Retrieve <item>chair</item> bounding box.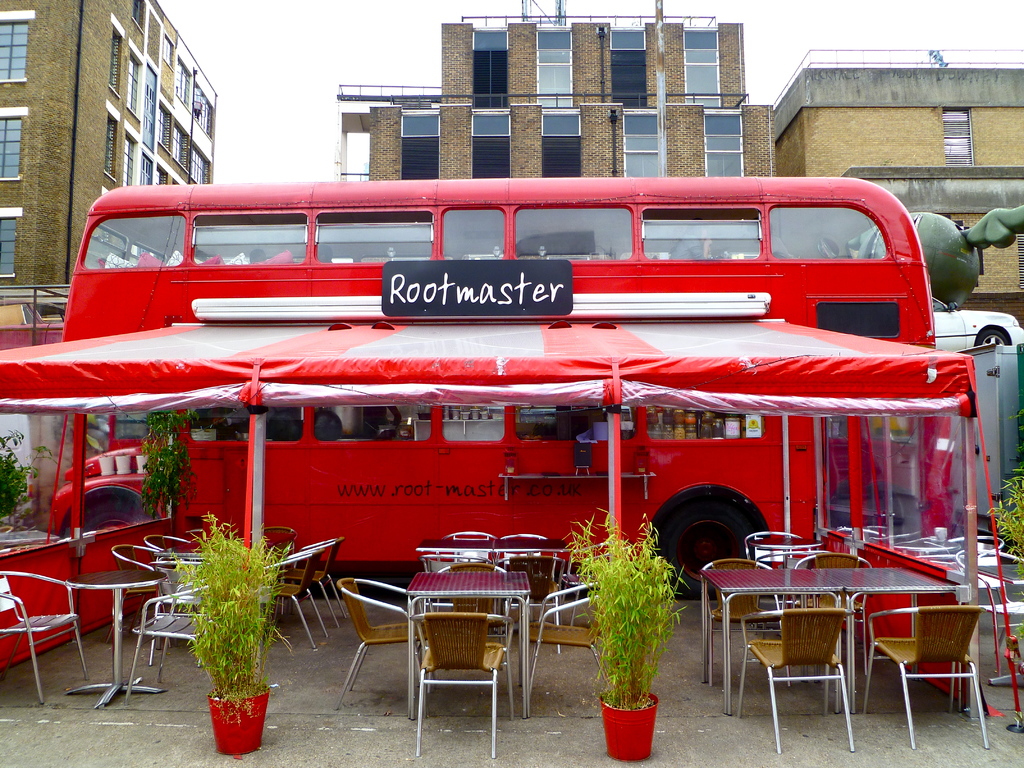
Bounding box: x1=144 y1=532 x2=191 y2=565.
